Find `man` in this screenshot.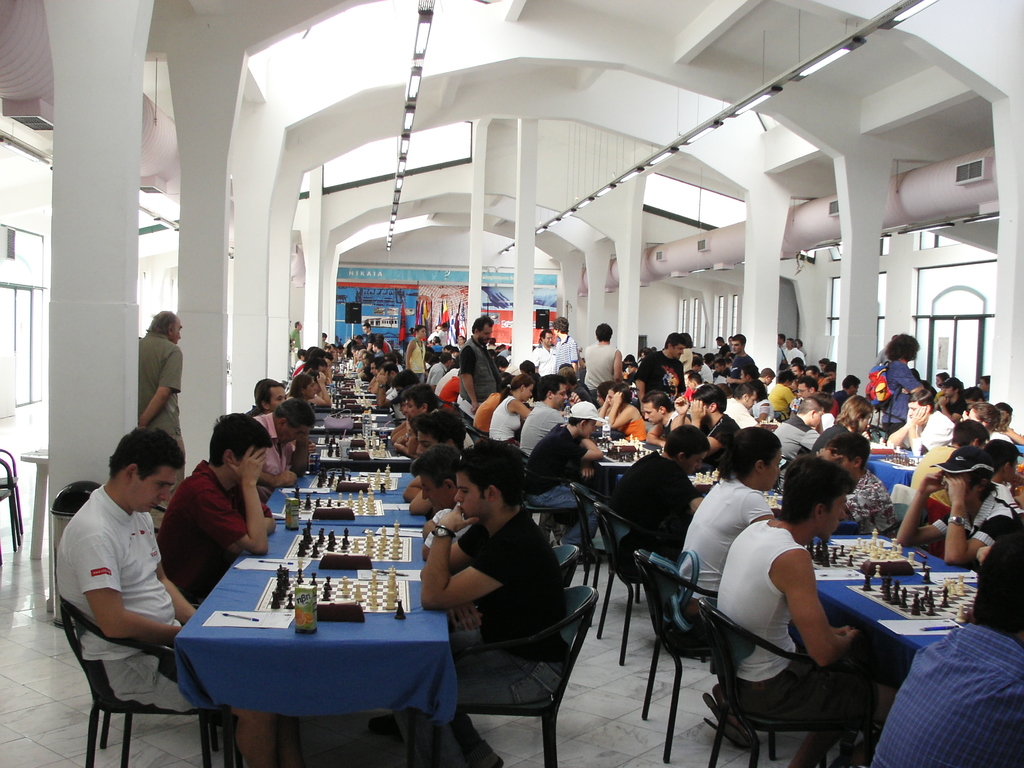
The bounding box for `man` is <box>136,311,187,506</box>.
